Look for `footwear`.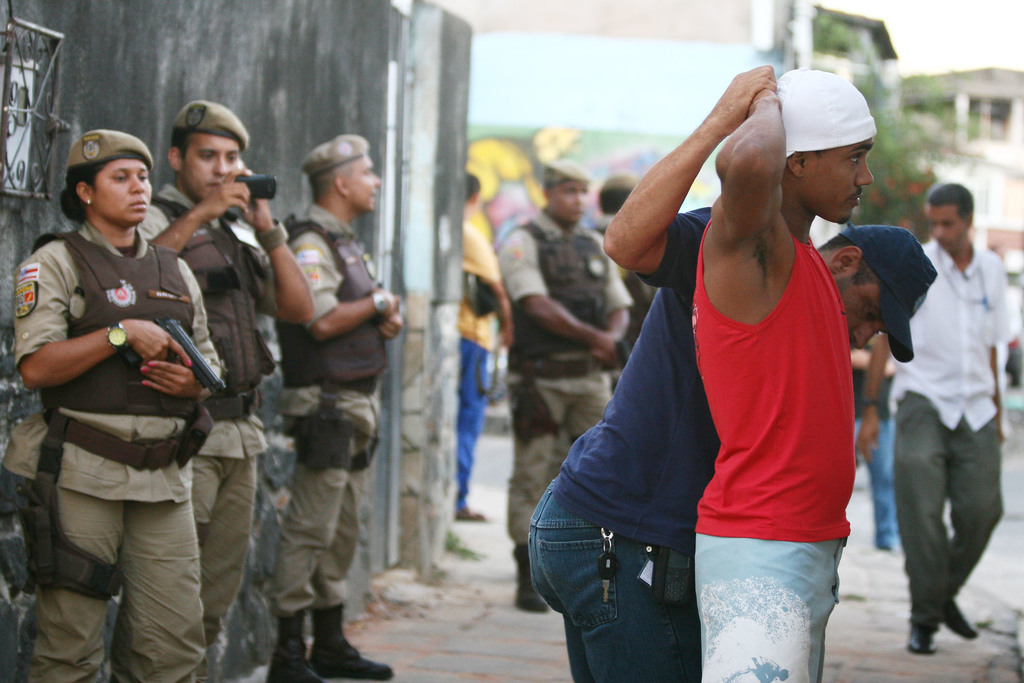
Found: rect(307, 597, 394, 682).
